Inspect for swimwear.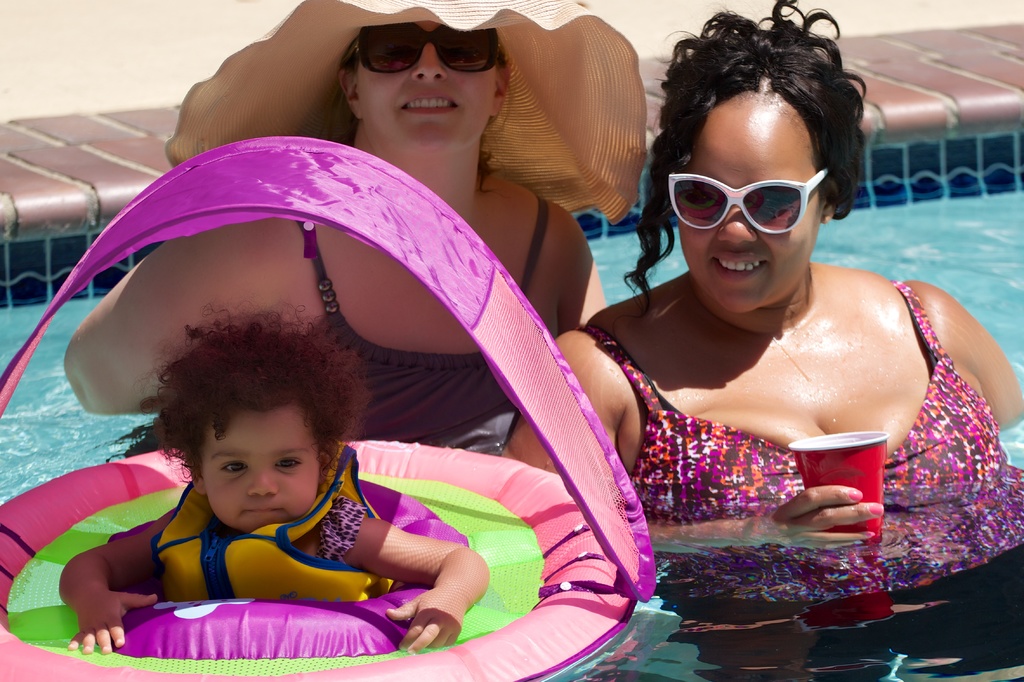
Inspection: {"left": 303, "top": 197, "right": 540, "bottom": 450}.
